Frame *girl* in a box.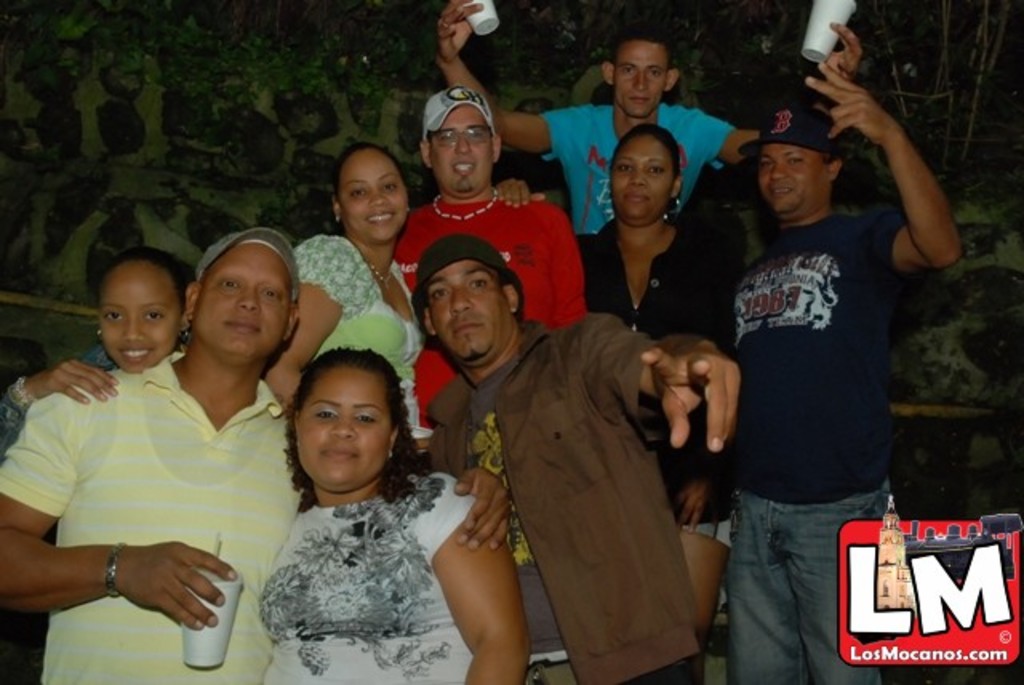
locate(258, 346, 530, 683).
